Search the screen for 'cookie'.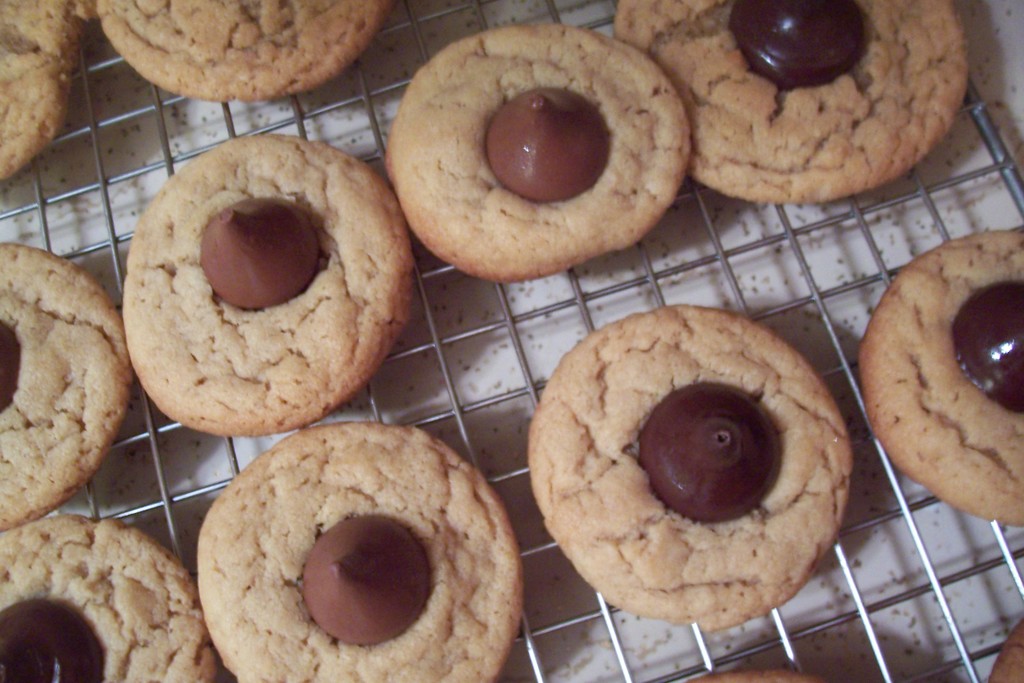
Found at <region>195, 416, 524, 682</region>.
